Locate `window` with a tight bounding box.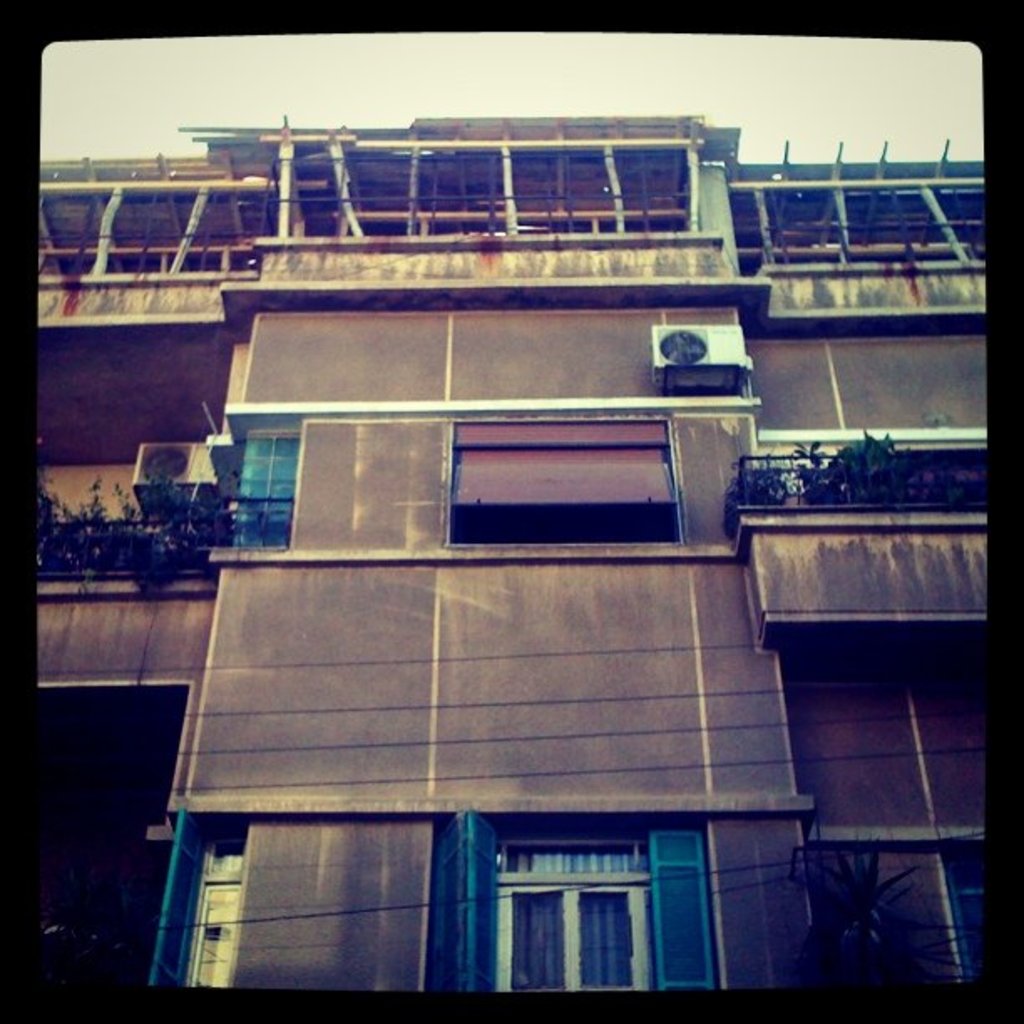
select_region(239, 430, 301, 545).
